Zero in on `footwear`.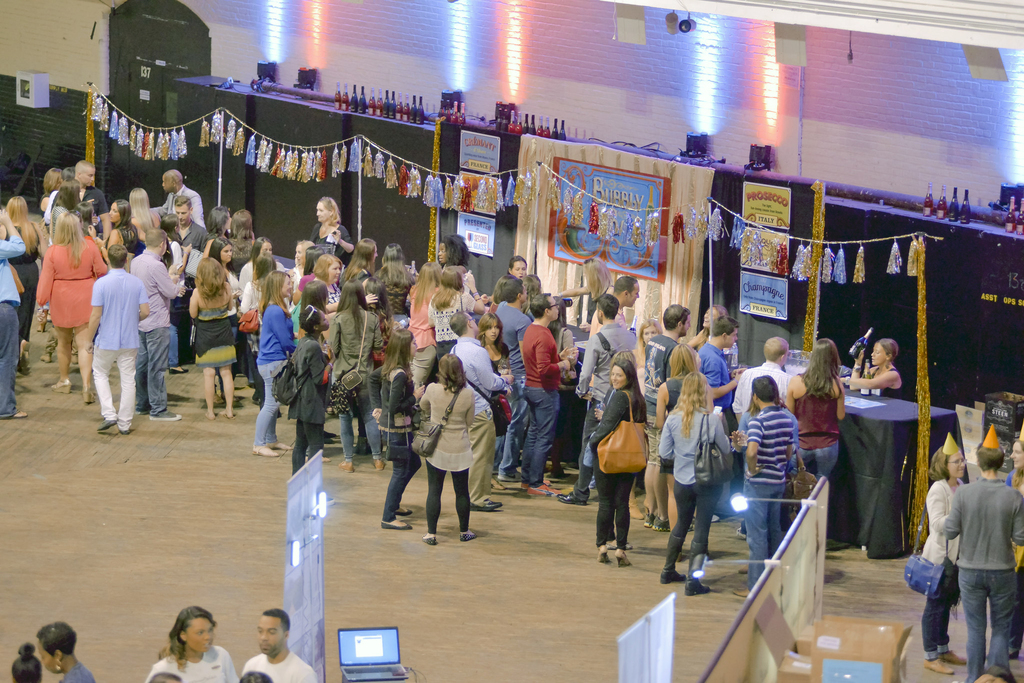
Zeroed in: (x1=628, y1=507, x2=646, y2=518).
